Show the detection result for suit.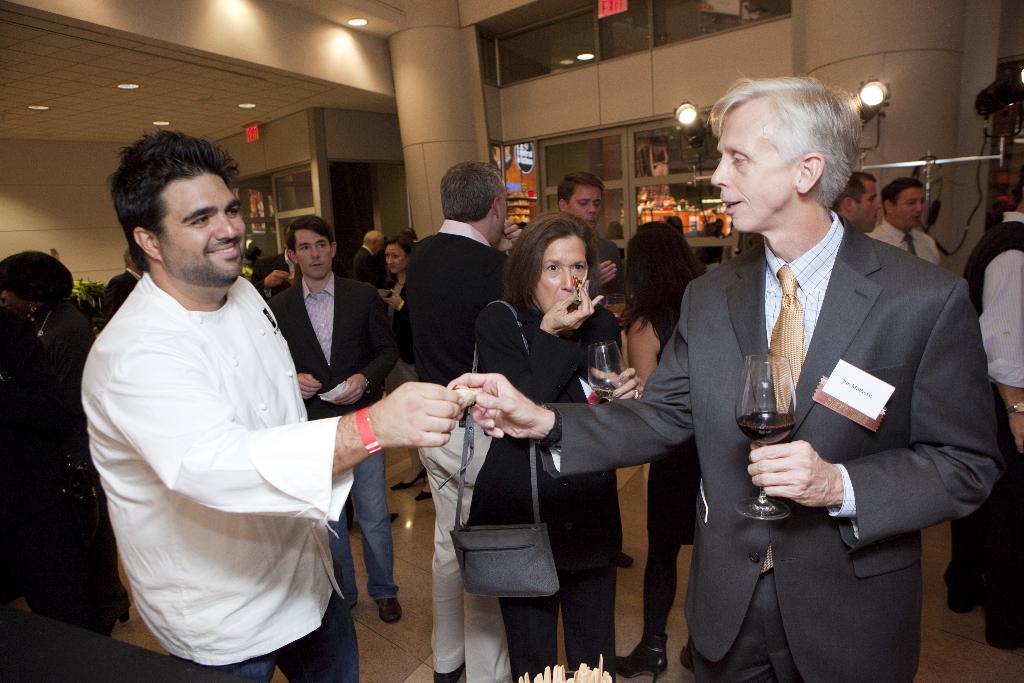
[533,218,1004,682].
